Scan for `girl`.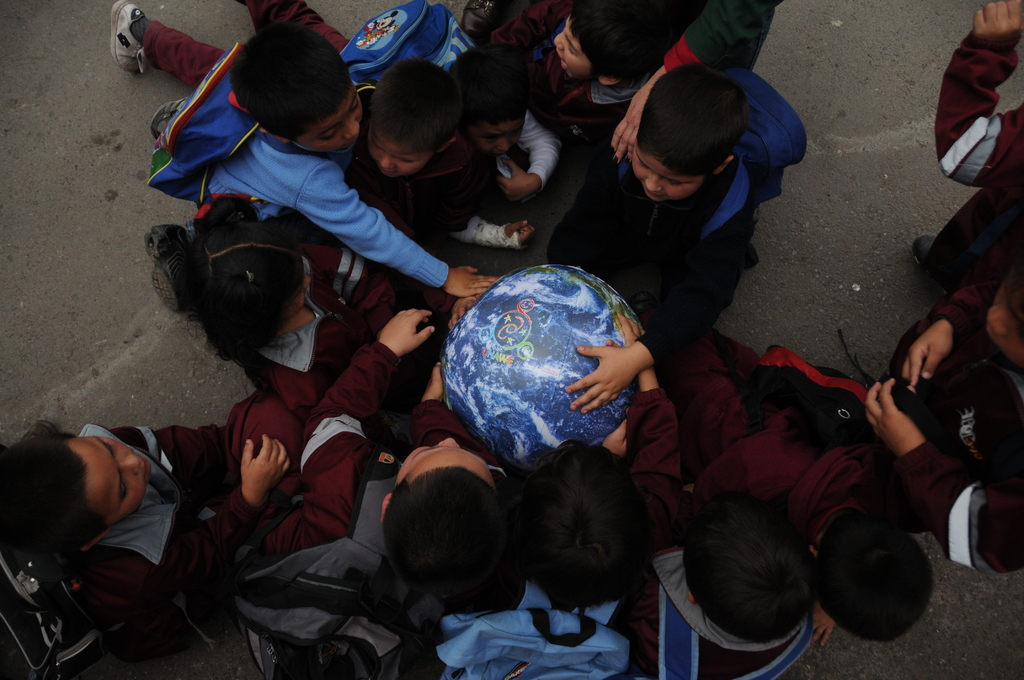
Scan result: bbox(195, 196, 449, 416).
